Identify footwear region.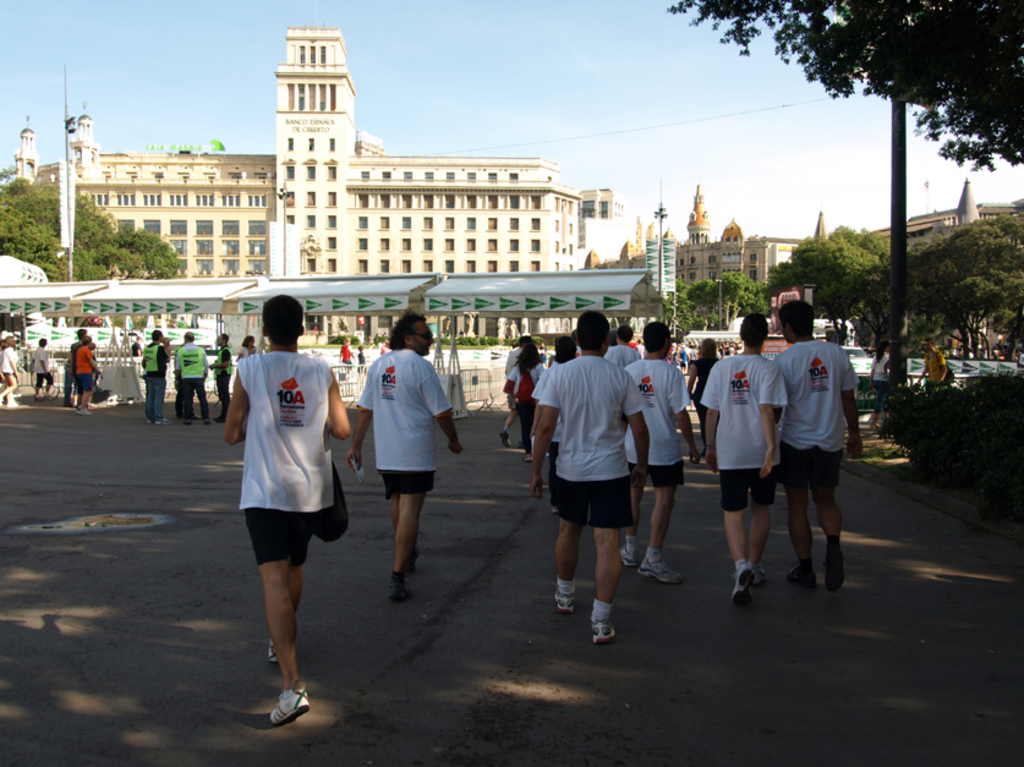
Region: rect(618, 546, 630, 564).
